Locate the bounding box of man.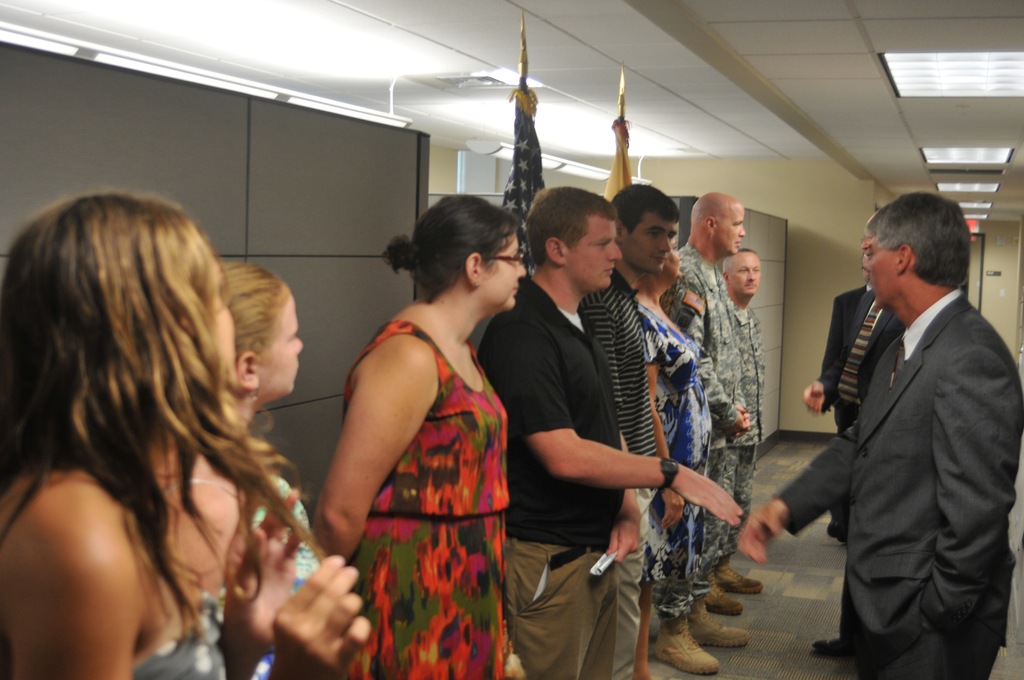
Bounding box: <region>582, 185, 682, 676</region>.
